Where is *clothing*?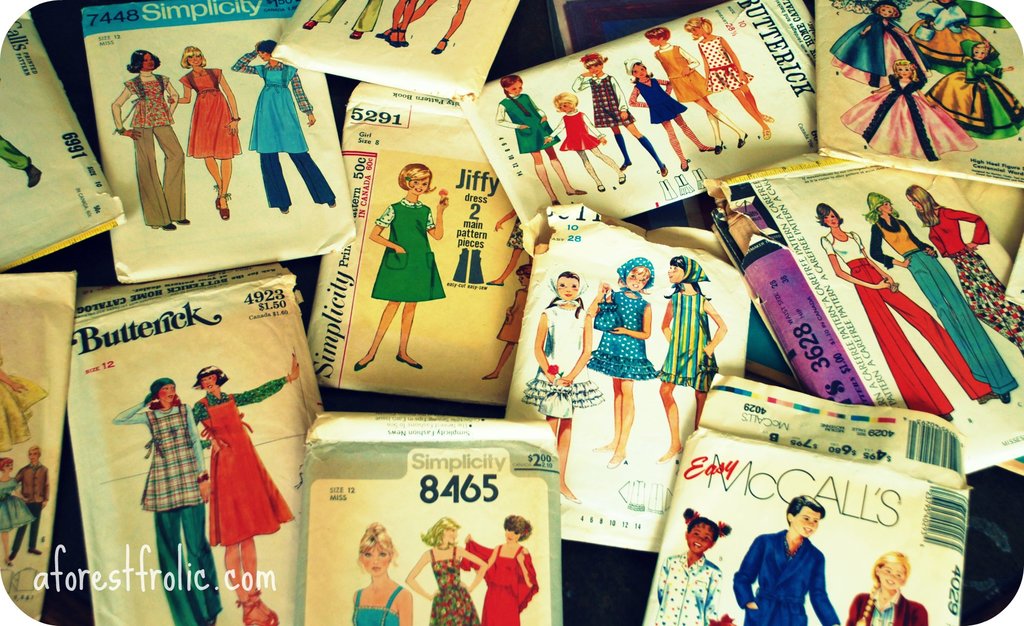
(x1=374, y1=195, x2=446, y2=302).
